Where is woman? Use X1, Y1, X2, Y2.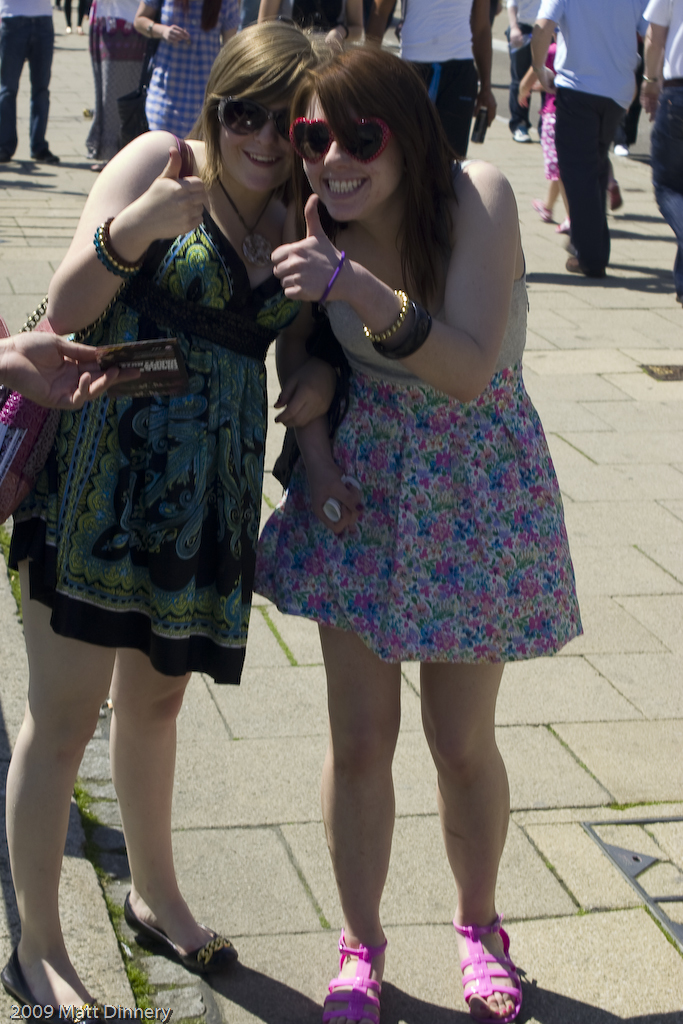
257, 0, 364, 51.
